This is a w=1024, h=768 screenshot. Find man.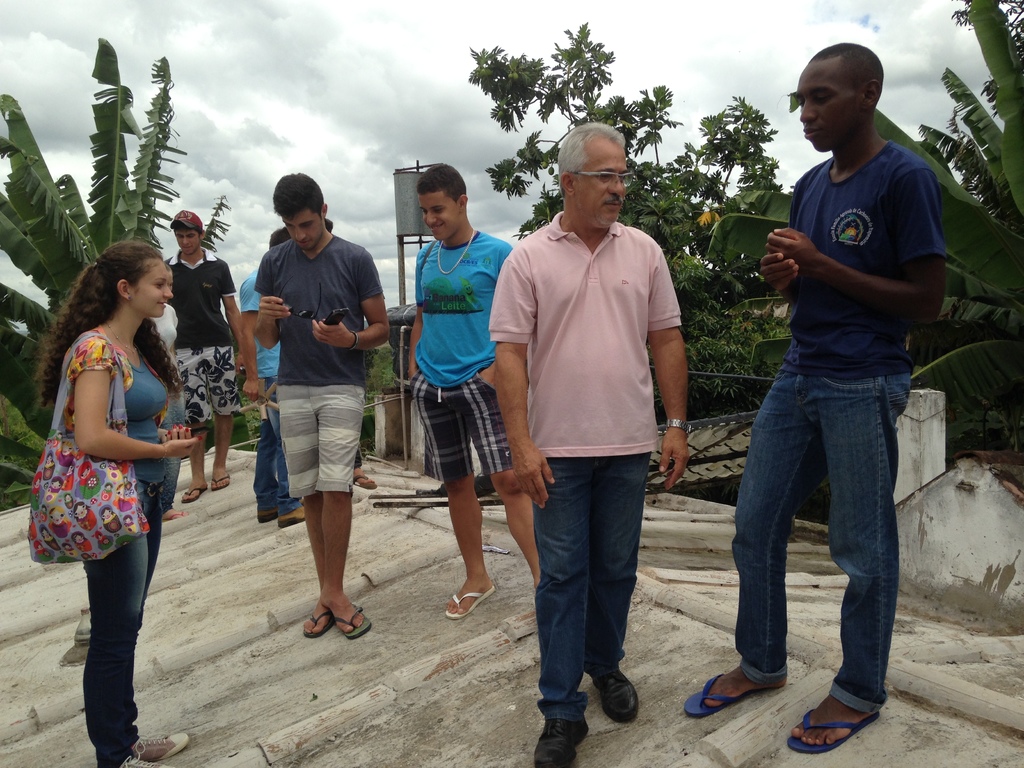
Bounding box: box(250, 172, 393, 646).
